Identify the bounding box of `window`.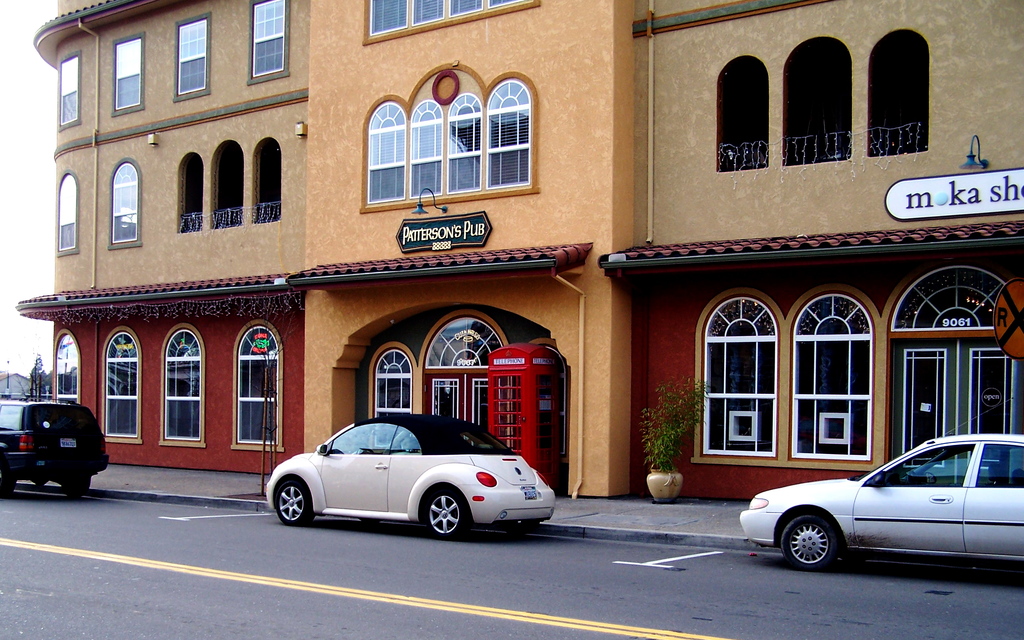
rect(241, 0, 283, 85).
